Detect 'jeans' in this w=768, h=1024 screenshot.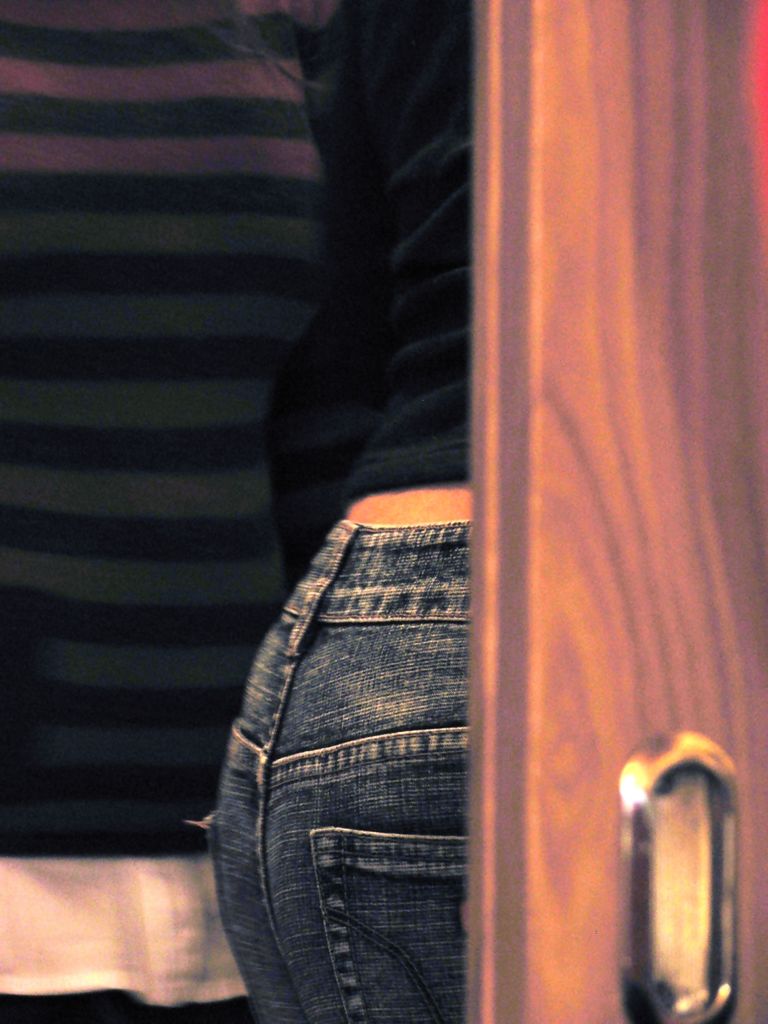
Detection: region(191, 514, 470, 1023).
